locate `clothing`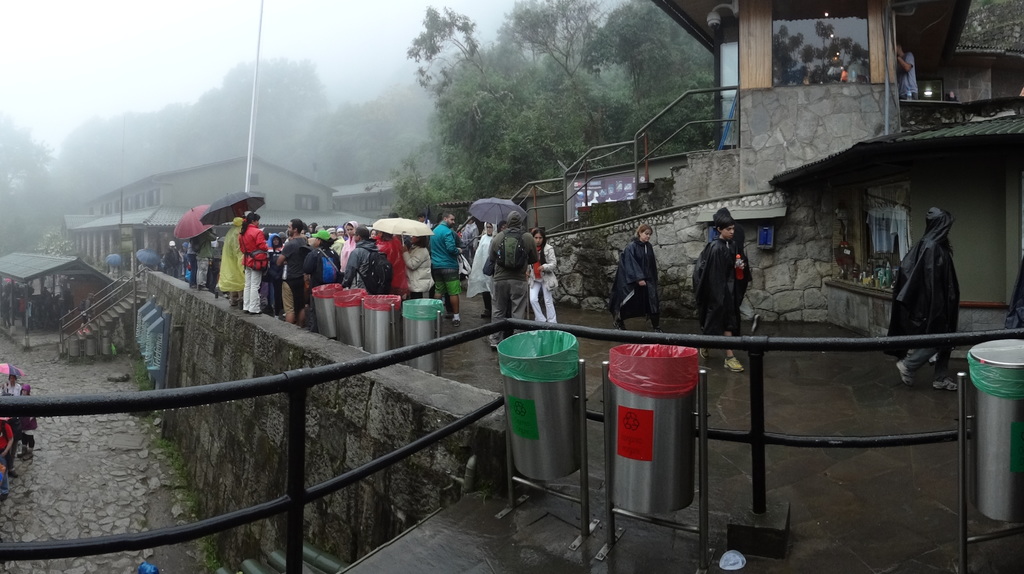
<region>218, 219, 245, 298</region>
